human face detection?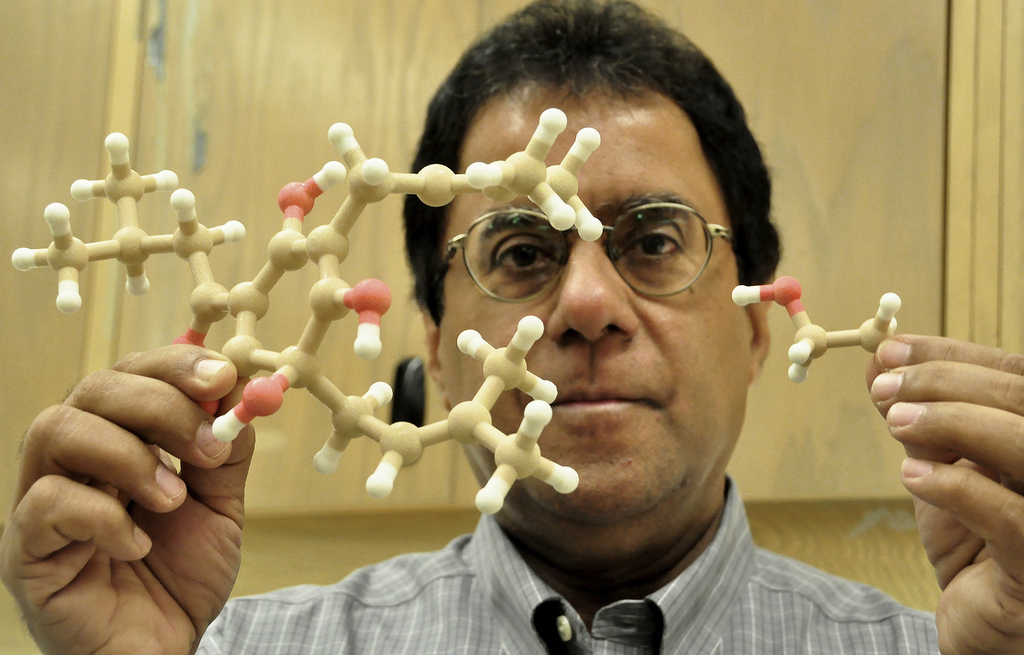
pyautogui.locateOnScreen(436, 97, 752, 523)
